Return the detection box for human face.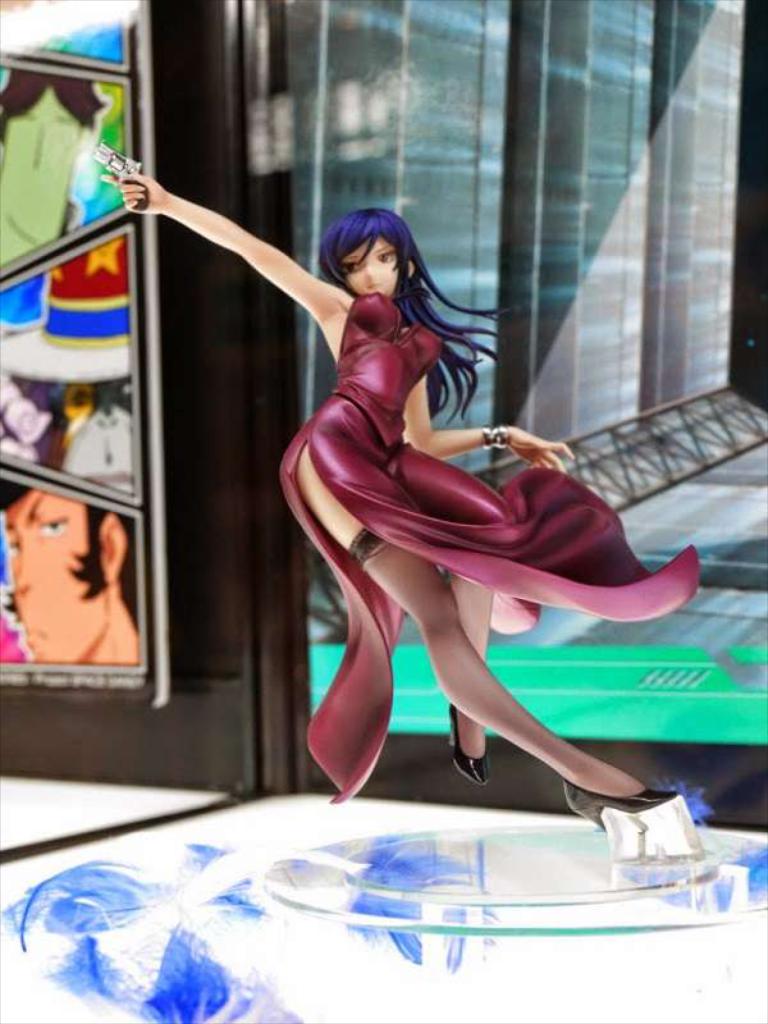
locate(342, 236, 404, 302).
